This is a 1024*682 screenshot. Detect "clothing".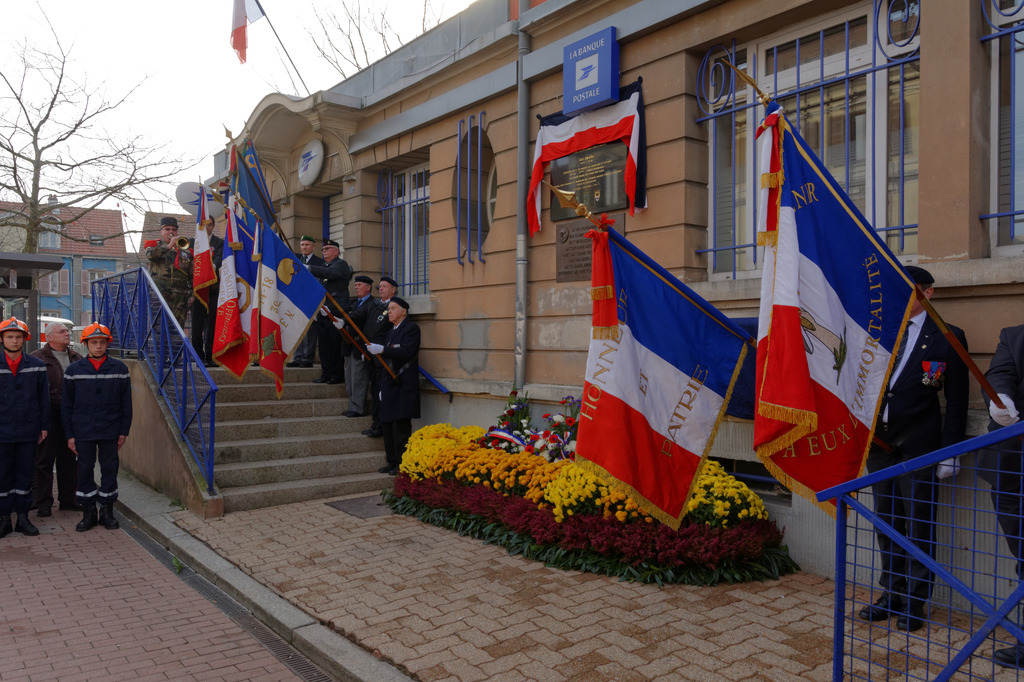
<region>184, 232, 221, 361</region>.
